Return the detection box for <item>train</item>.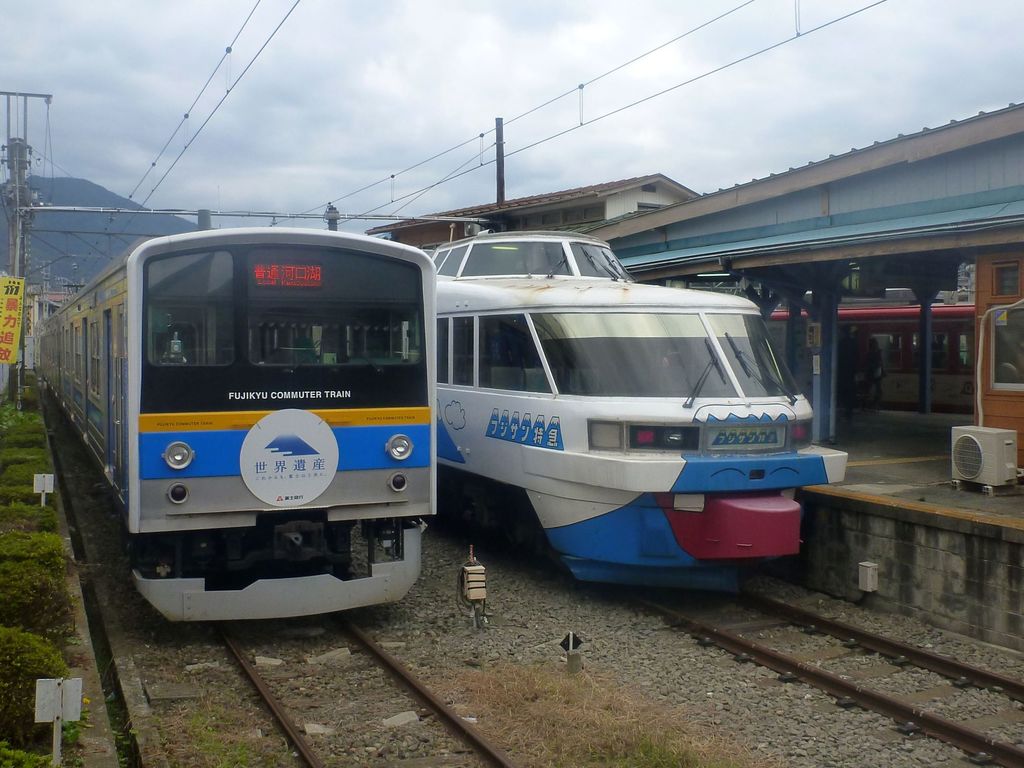
select_region(769, 303, 975, 419).
